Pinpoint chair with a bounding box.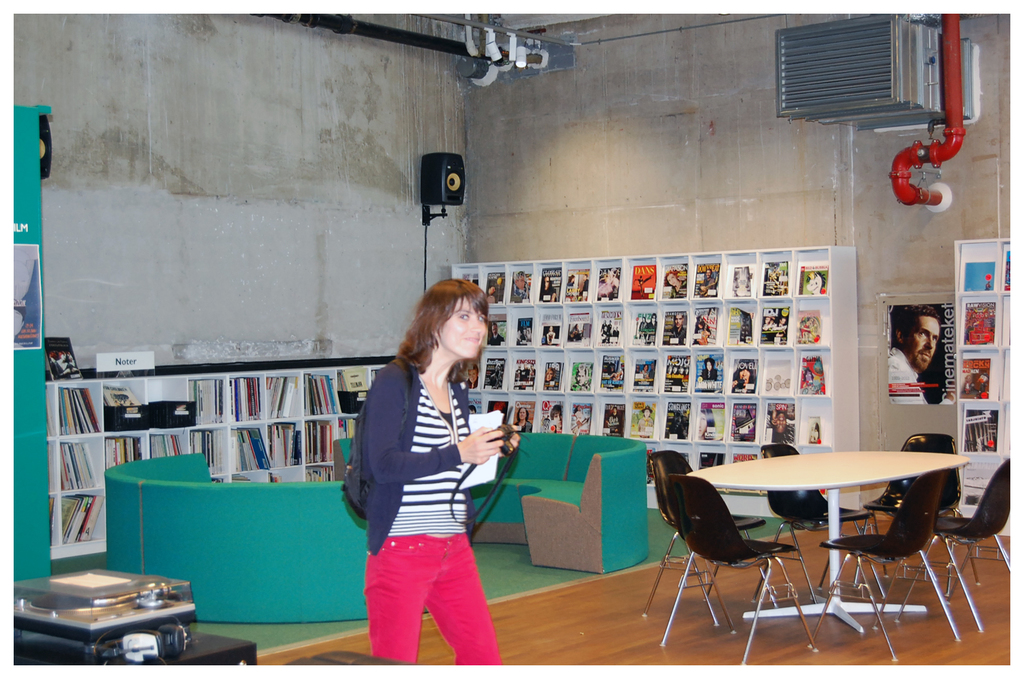
rect(807, 468, 965, 667).
